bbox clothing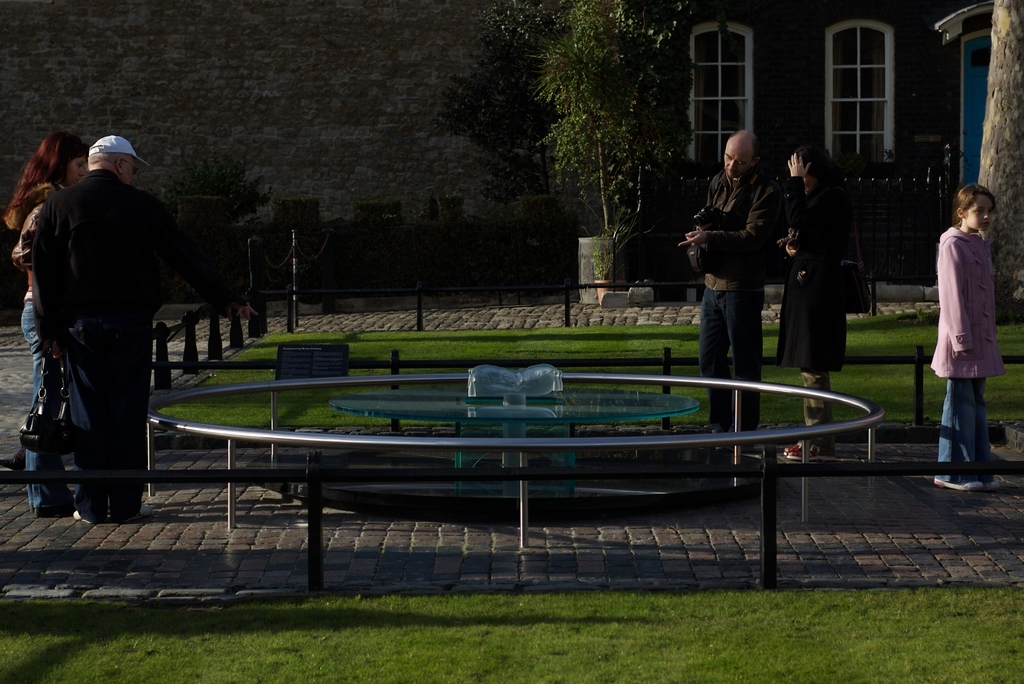
bbox(700, 125, 796, 375)
